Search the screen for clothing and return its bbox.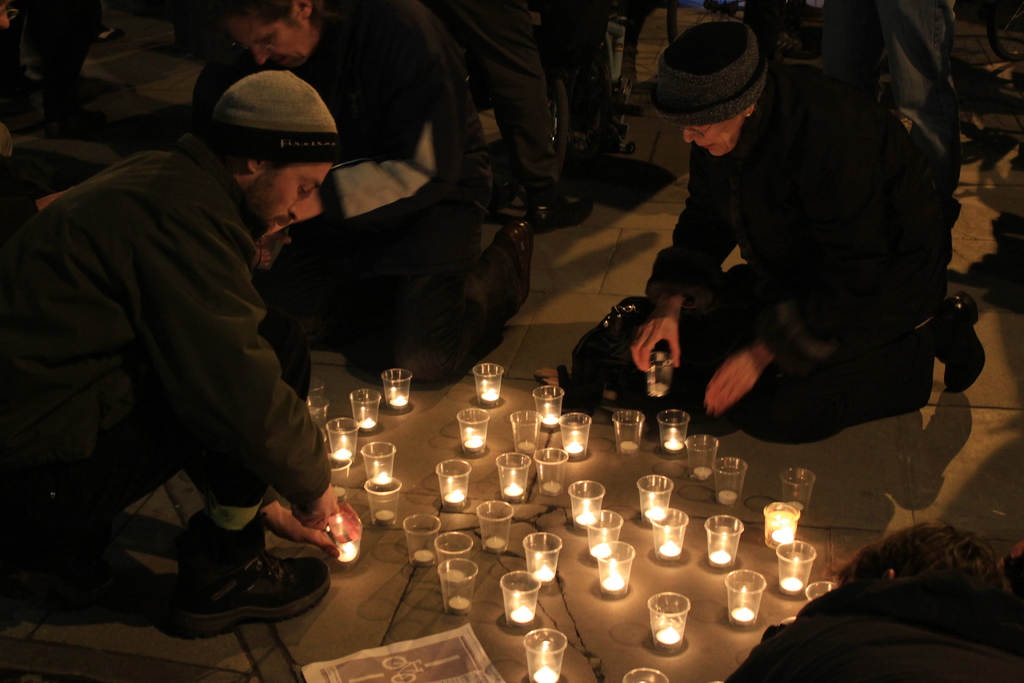
Found: x1=27, y1=85, x2=355, y2=620.
